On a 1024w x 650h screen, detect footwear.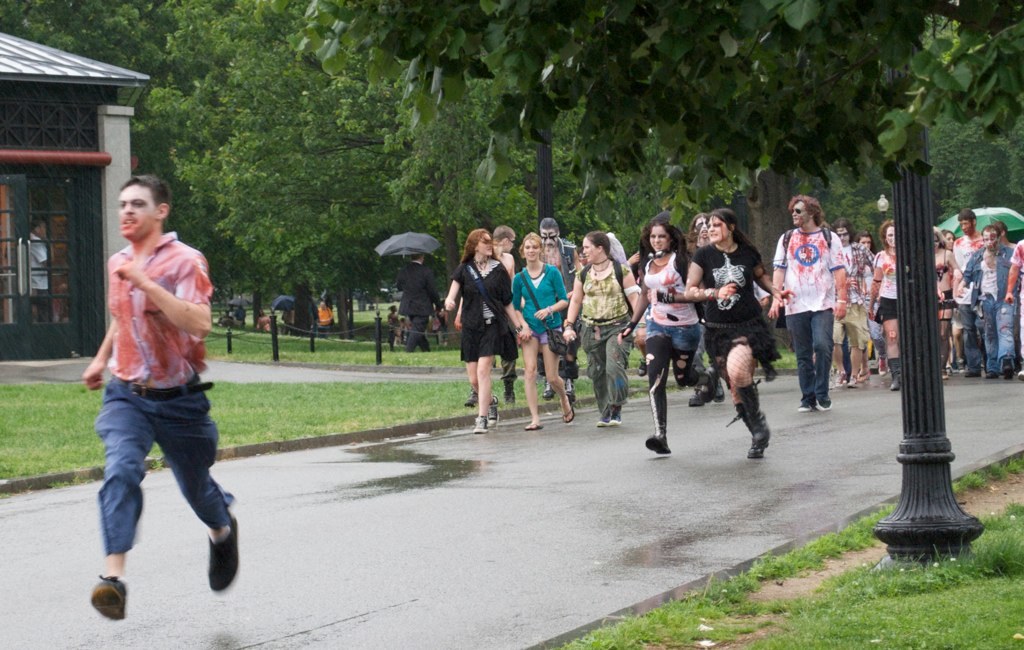
rect(726, 404, 759, 460).
